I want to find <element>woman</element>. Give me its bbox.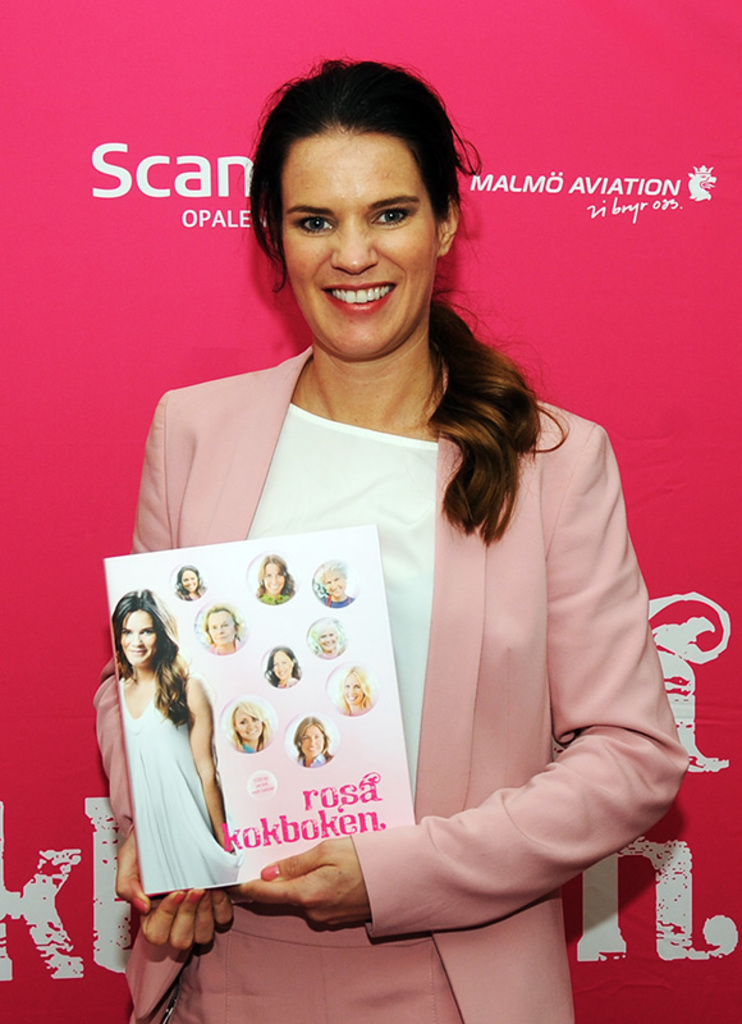
detection(319, 554, 345, 605).
